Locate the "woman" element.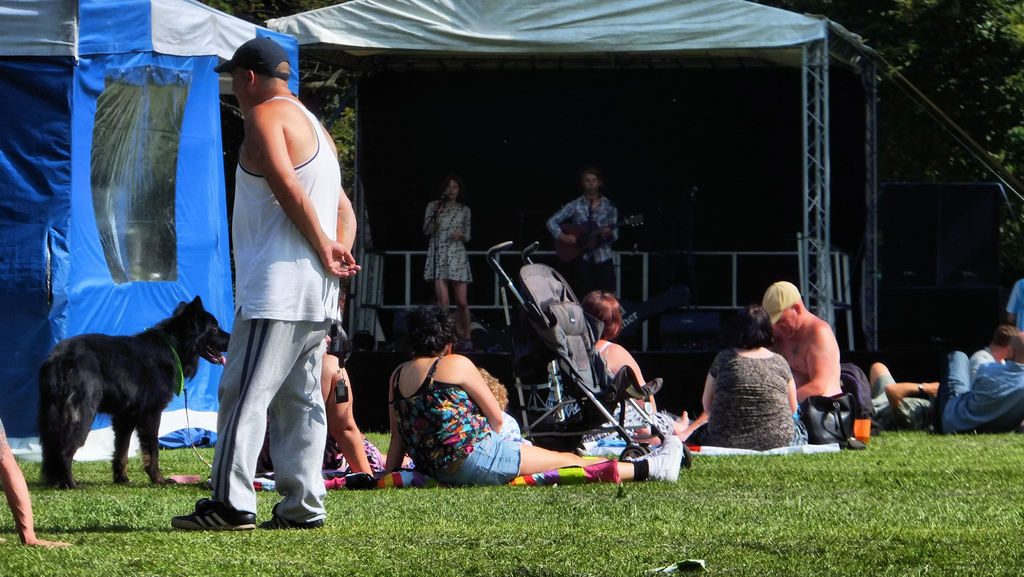
Element bbox: (left=381, top=311, right=682, bottom=483).
